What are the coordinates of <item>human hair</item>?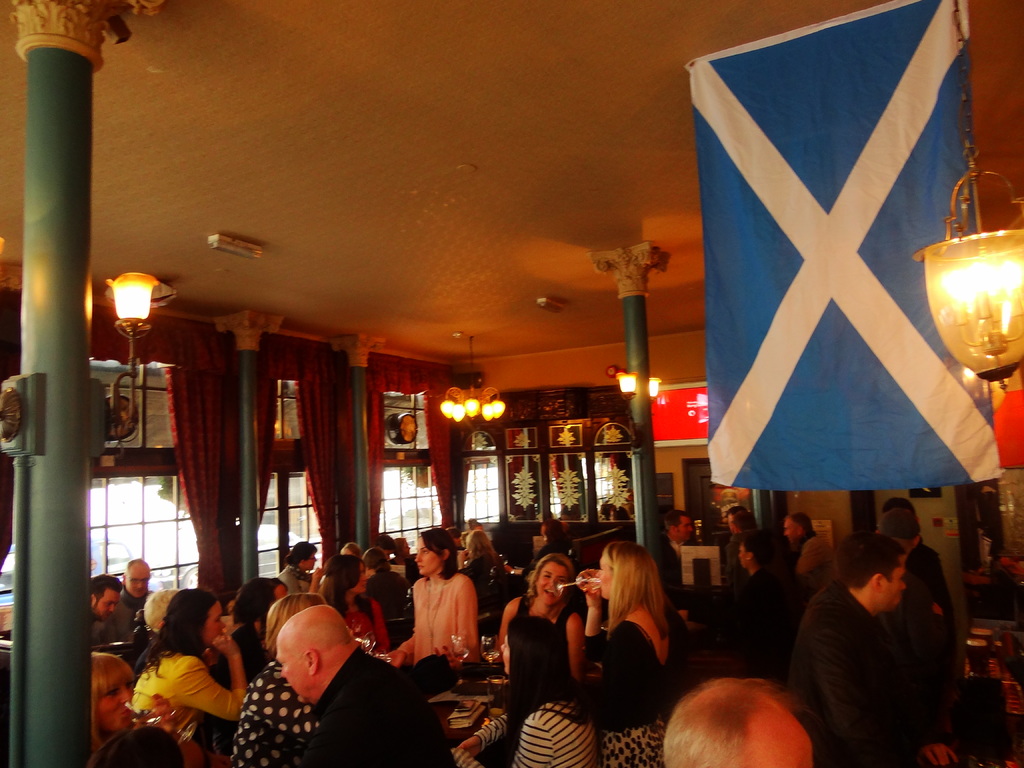
crop(739, 529, 782, 568).
